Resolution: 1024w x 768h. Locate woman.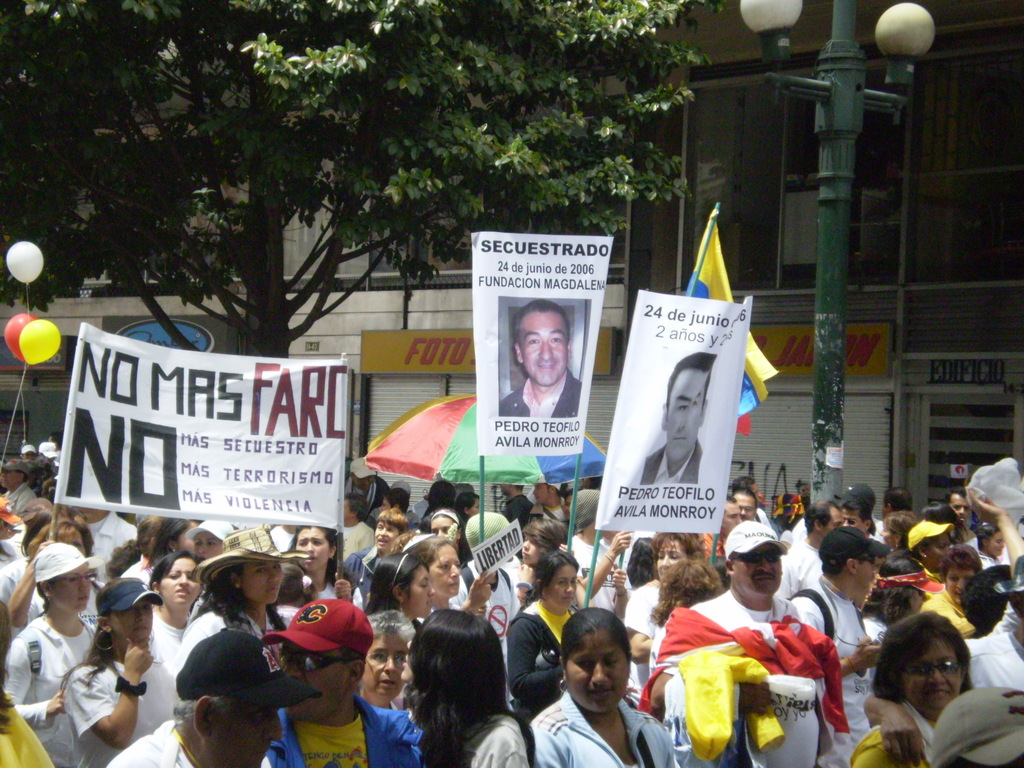
Rect(419, 478, 461, 532).
